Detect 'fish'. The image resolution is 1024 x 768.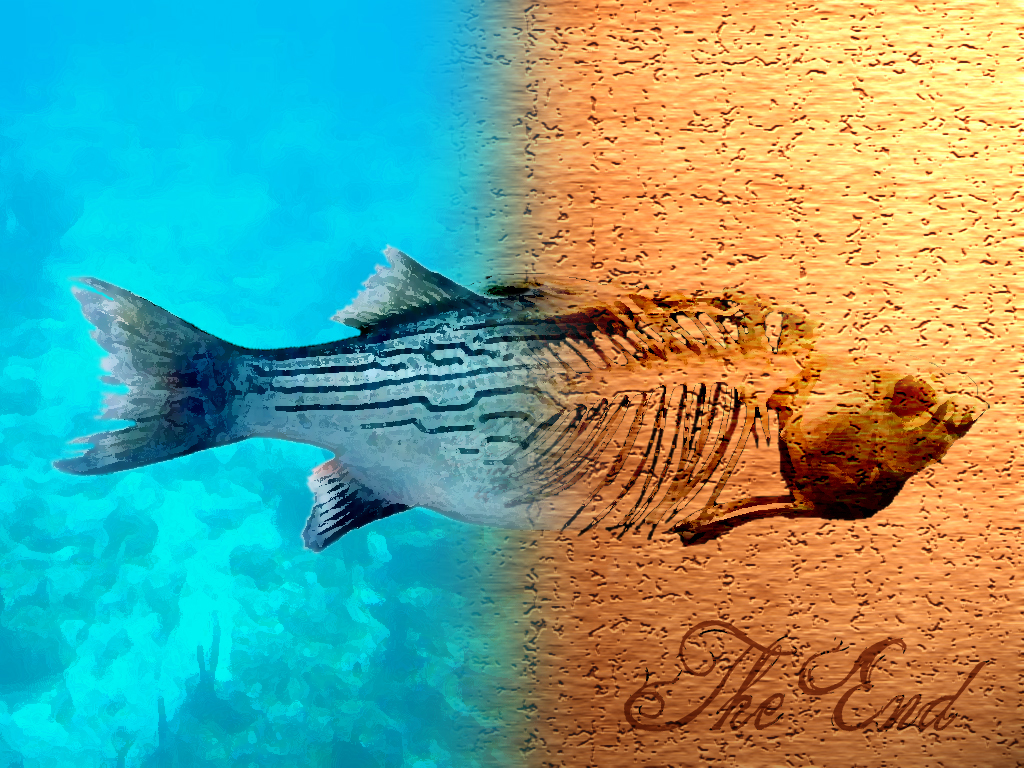
left=46, top=240, right=995, bottom=551.
